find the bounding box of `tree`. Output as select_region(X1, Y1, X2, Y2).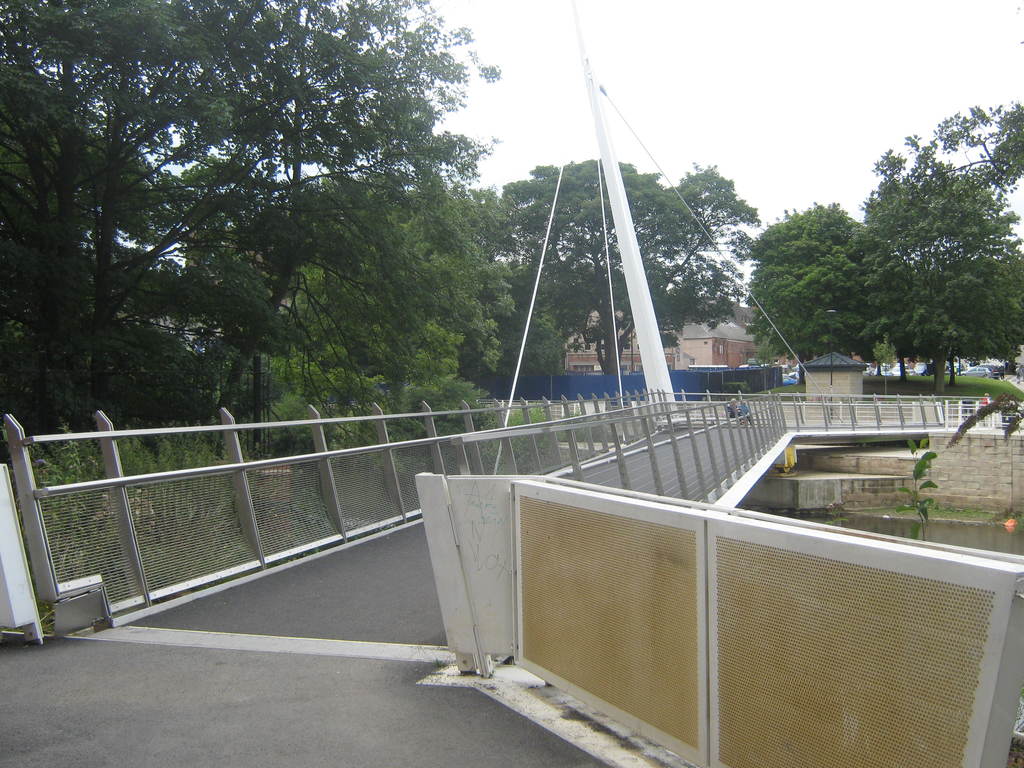
select_region(463, 157, 752, 386).
